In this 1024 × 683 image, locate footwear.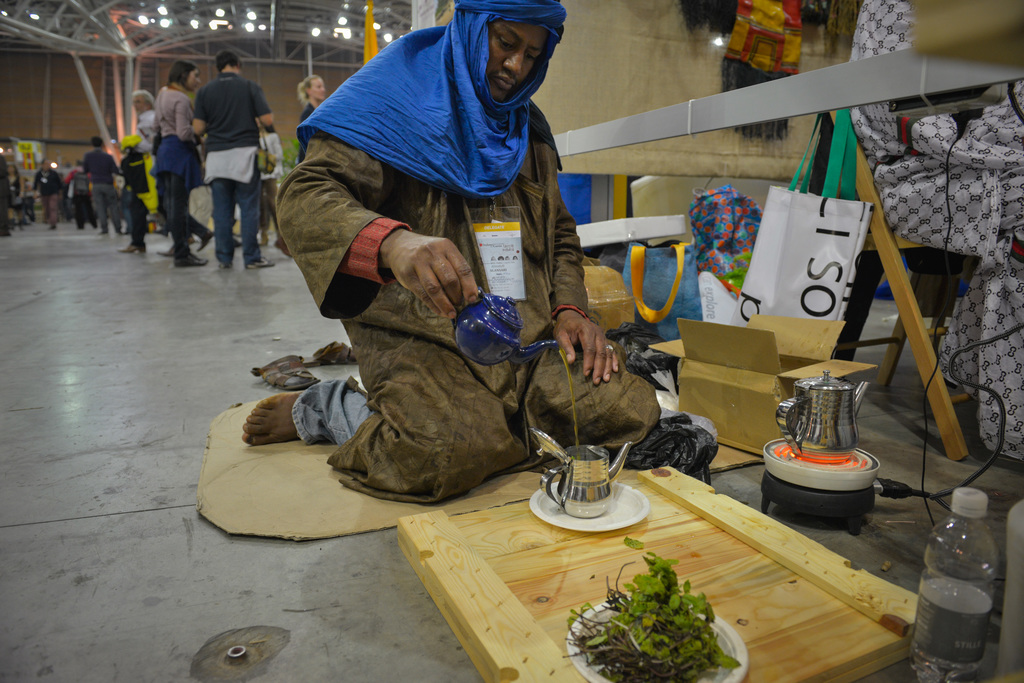
Bounding box: 154, 240, 174, 257.
